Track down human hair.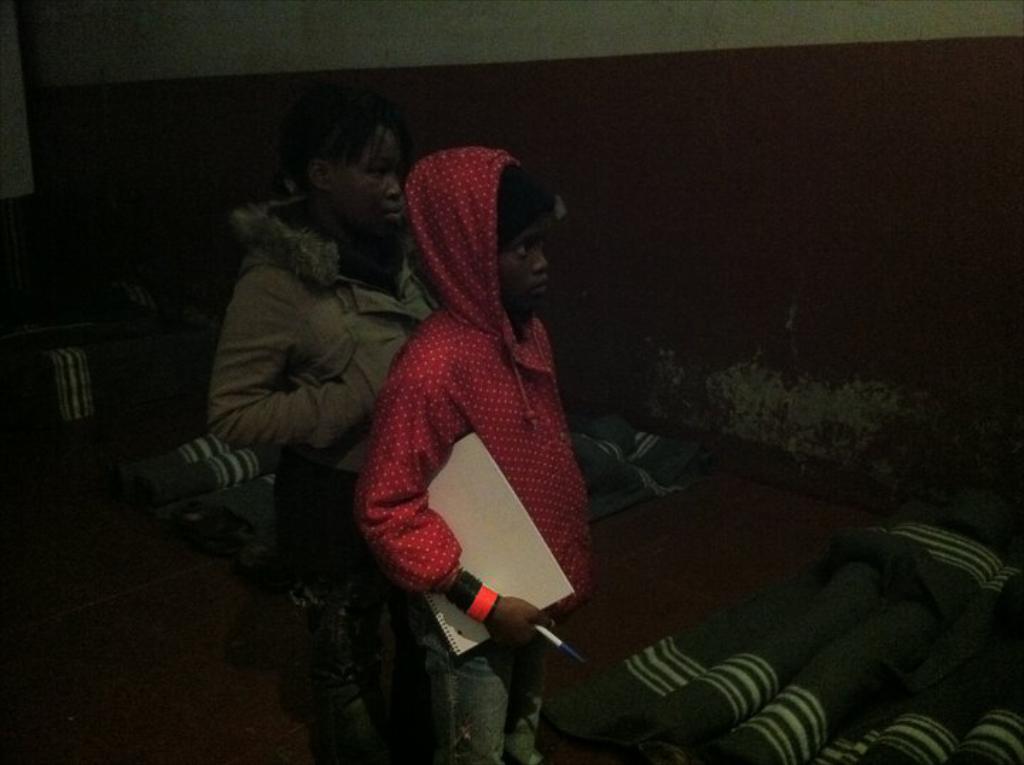
Tracked to bbox=(274, 97, 408, 186).
